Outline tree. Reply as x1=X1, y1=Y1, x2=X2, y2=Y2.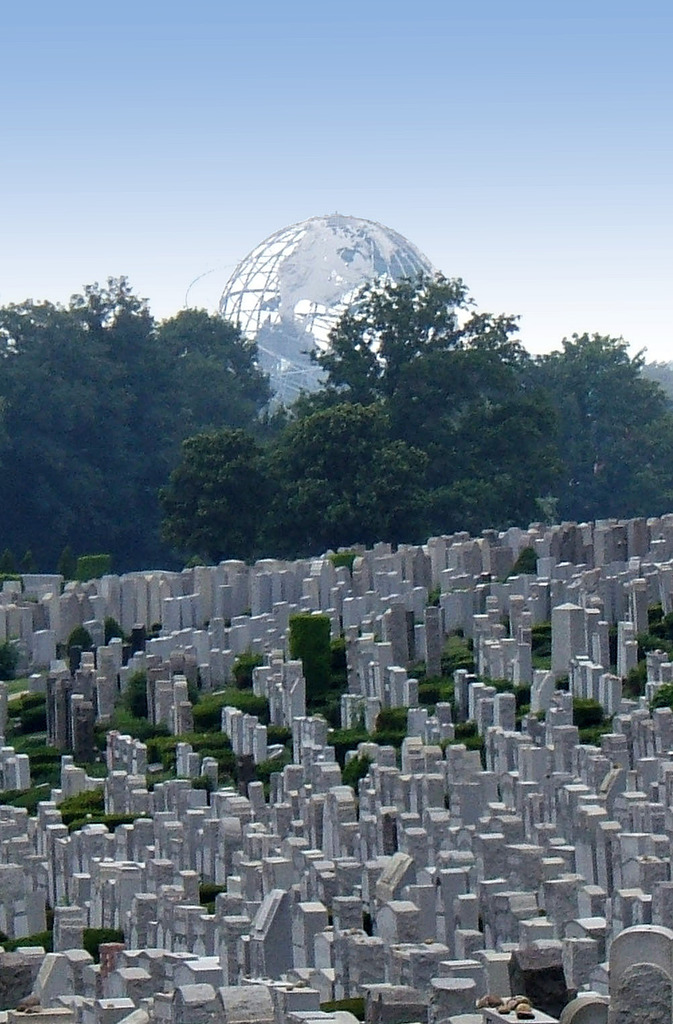
x1=276, y1=270, x2=570, y2=536.
